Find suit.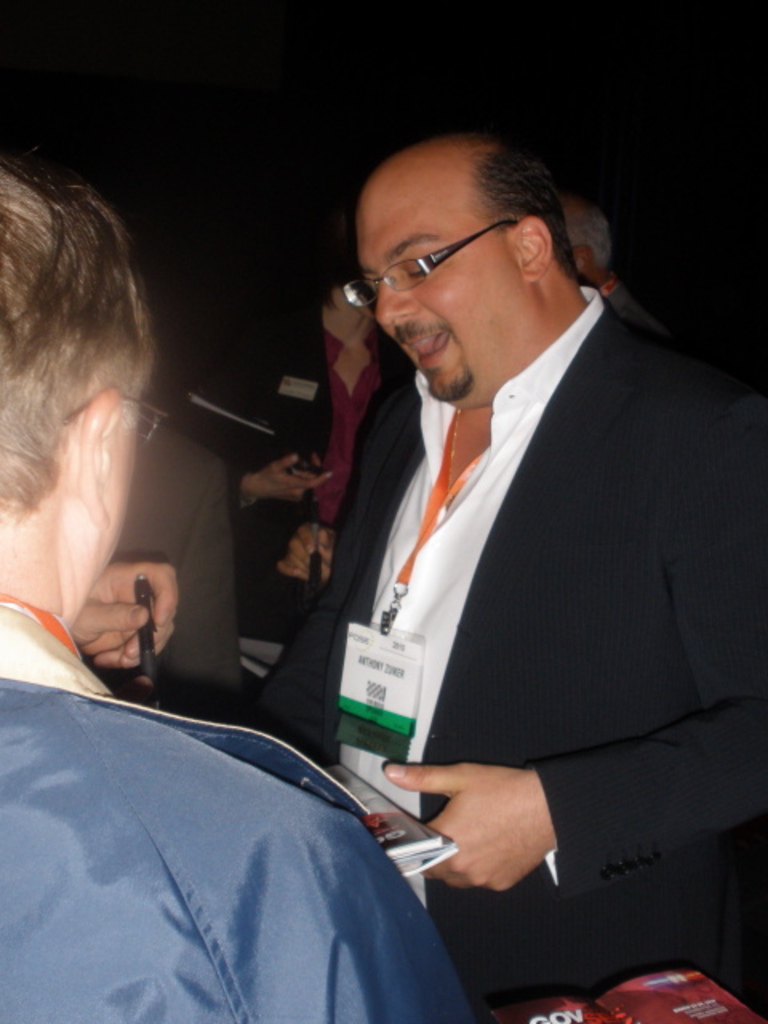
bbox=(221, 280, 766, 1013).
